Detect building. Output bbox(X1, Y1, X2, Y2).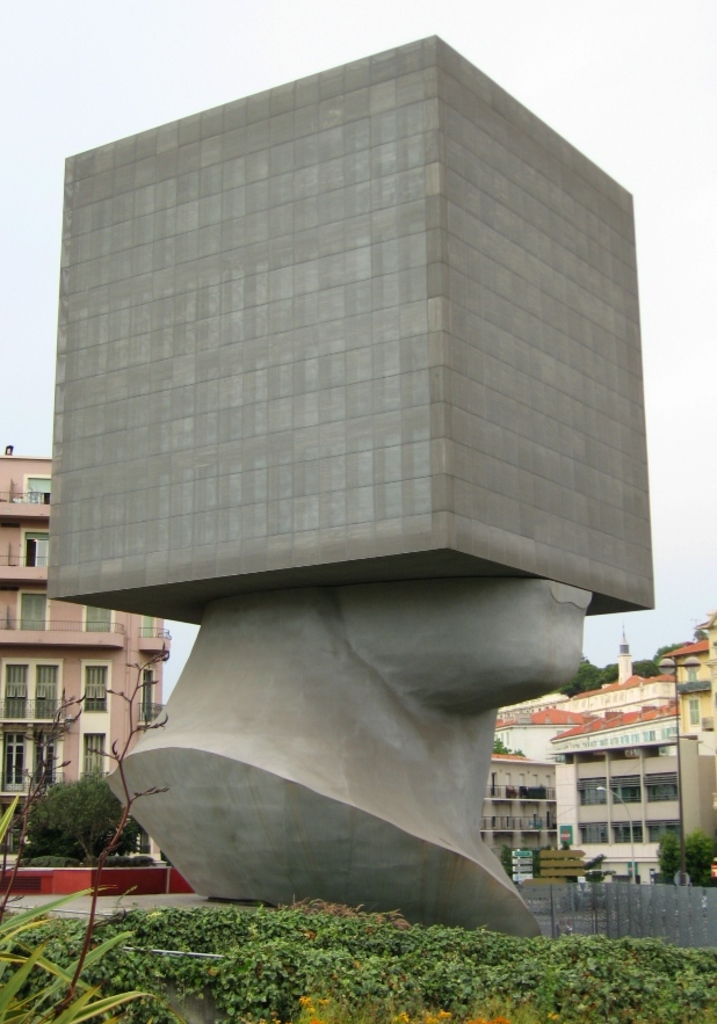
bbox(499, 633, 678, 758).
